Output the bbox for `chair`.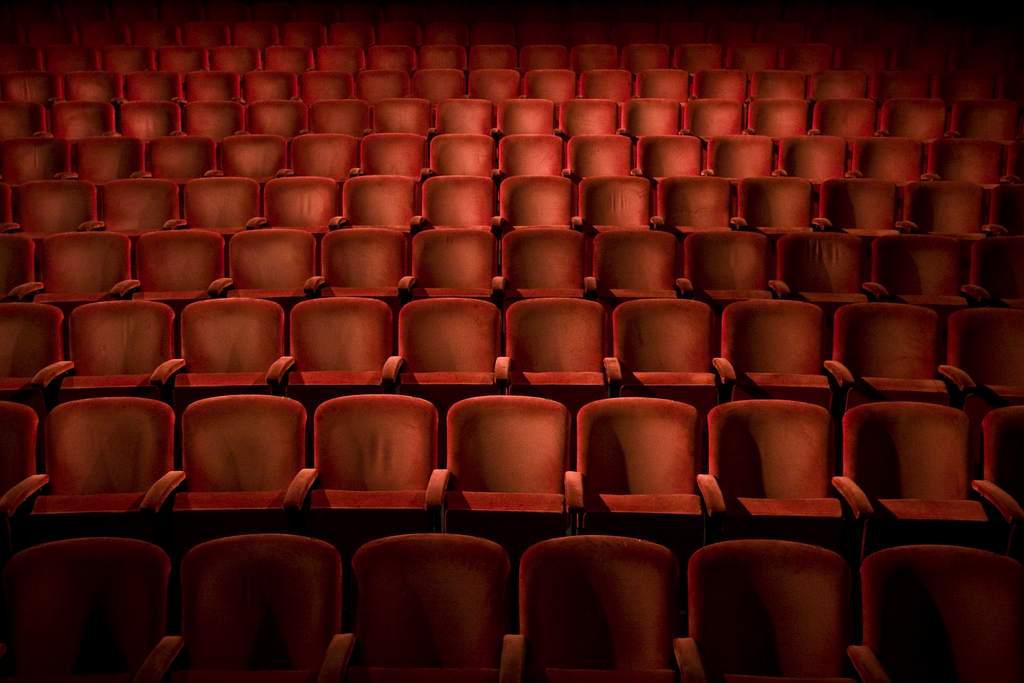
656/175/735/235.
